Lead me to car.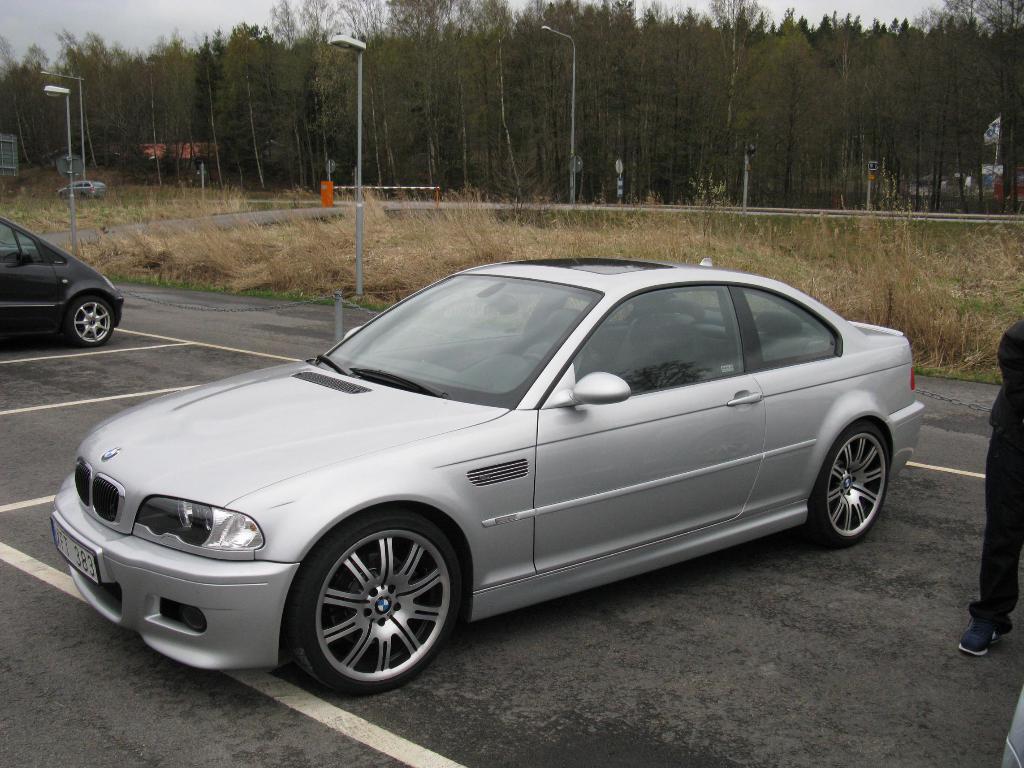
Lead to box(1002, 685, 1023, 767).
